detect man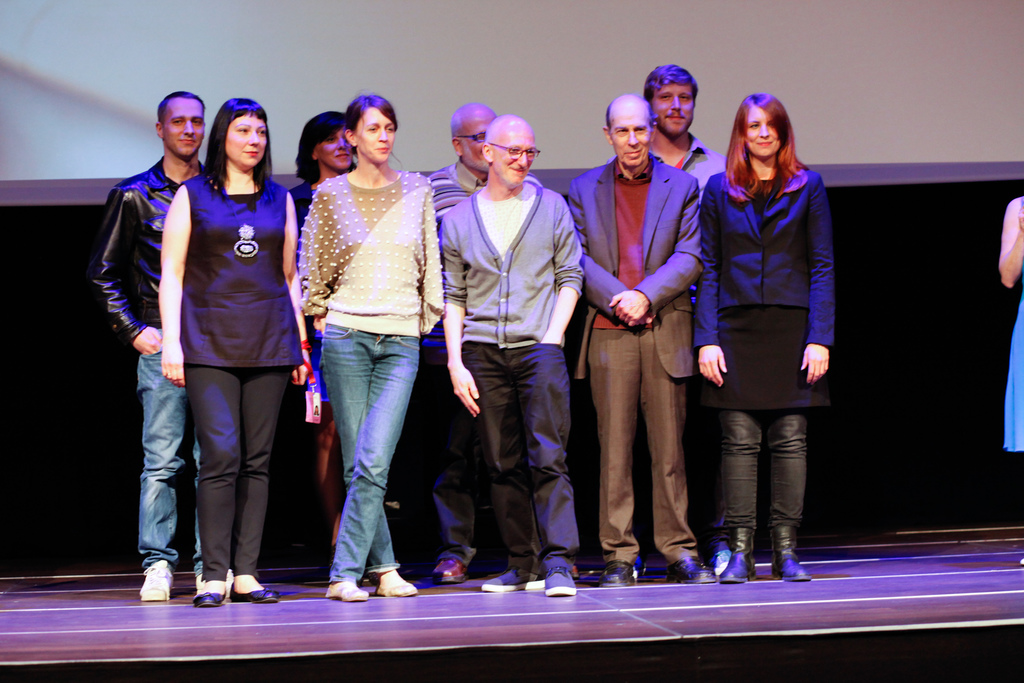
426:101:495:218
